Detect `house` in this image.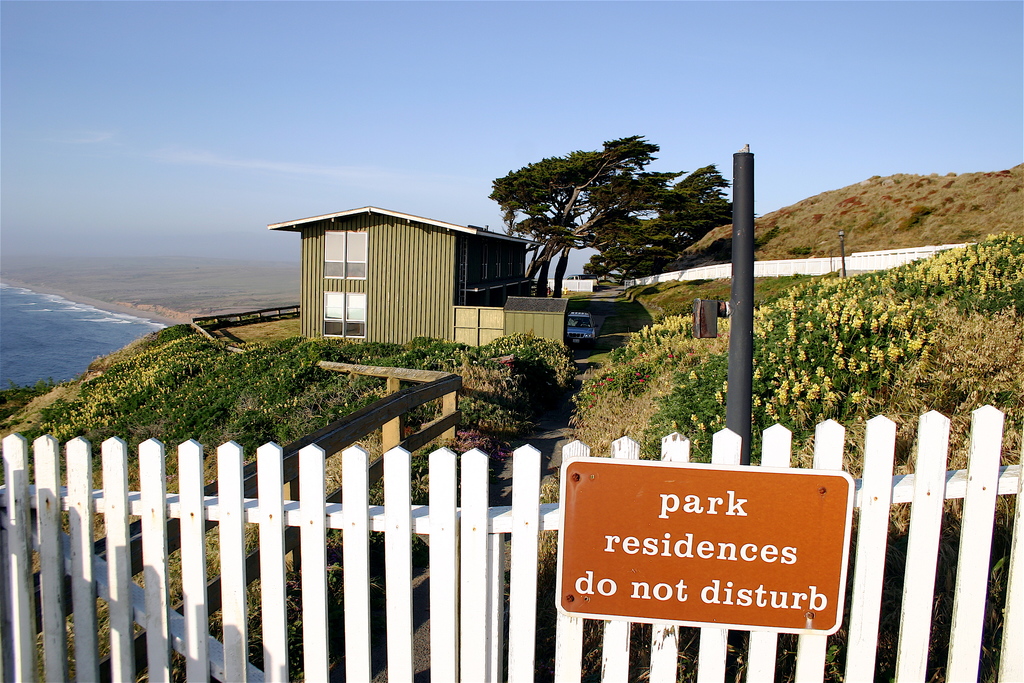
Detection: x1=273 y1=197 x2=611 y2=388.
